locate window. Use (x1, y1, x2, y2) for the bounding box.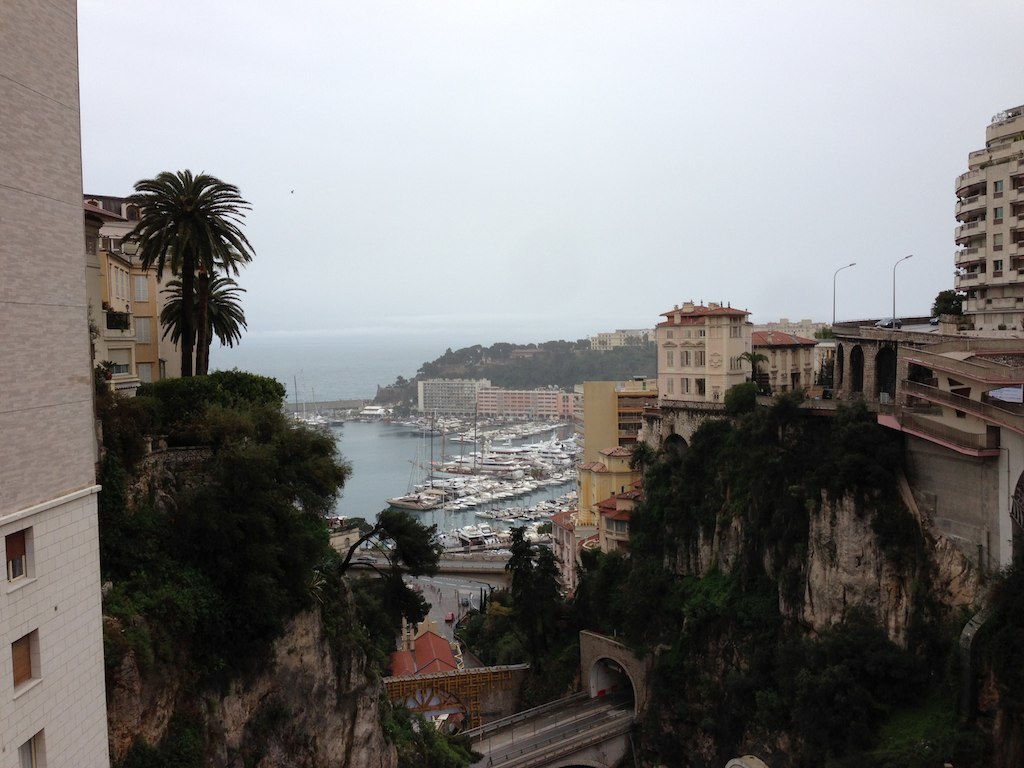
(566, 570, 577, 591).
